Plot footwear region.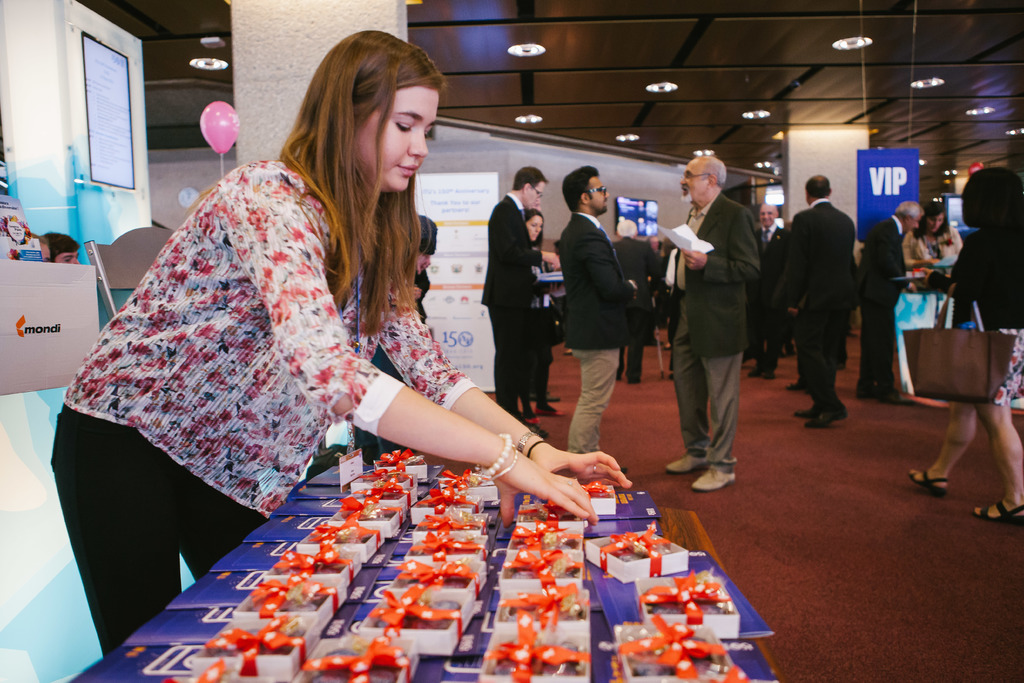
Plotted at (908,470,949,497).
